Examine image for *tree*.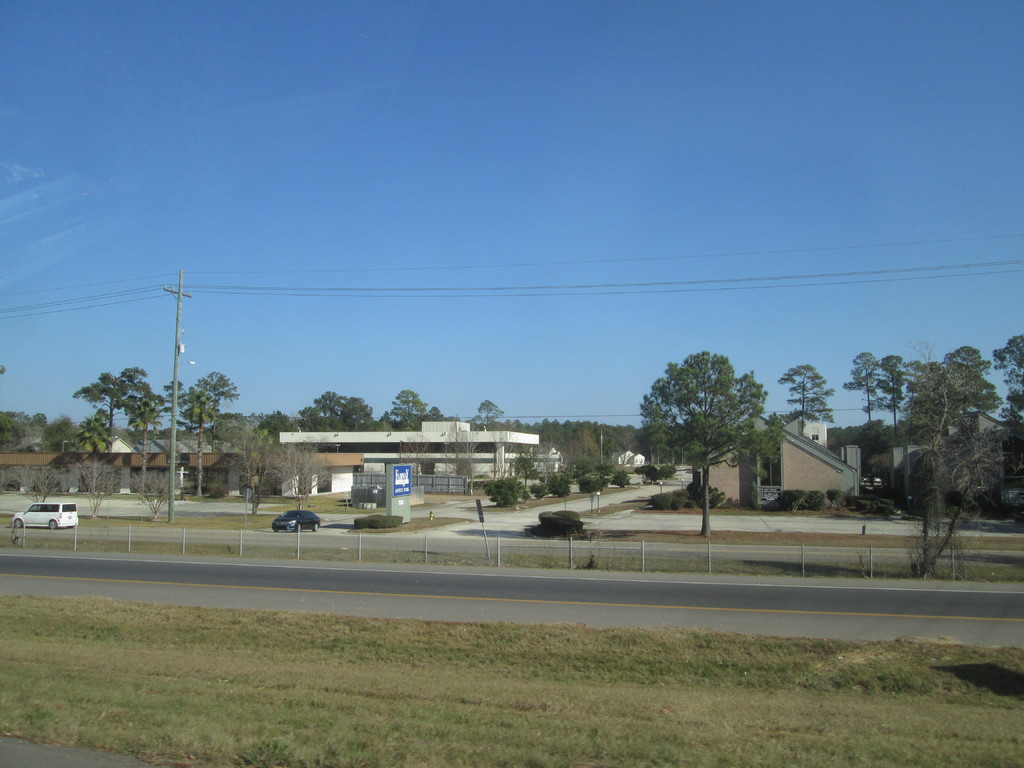
Examination result: locate(726, 374, 806, 495).
